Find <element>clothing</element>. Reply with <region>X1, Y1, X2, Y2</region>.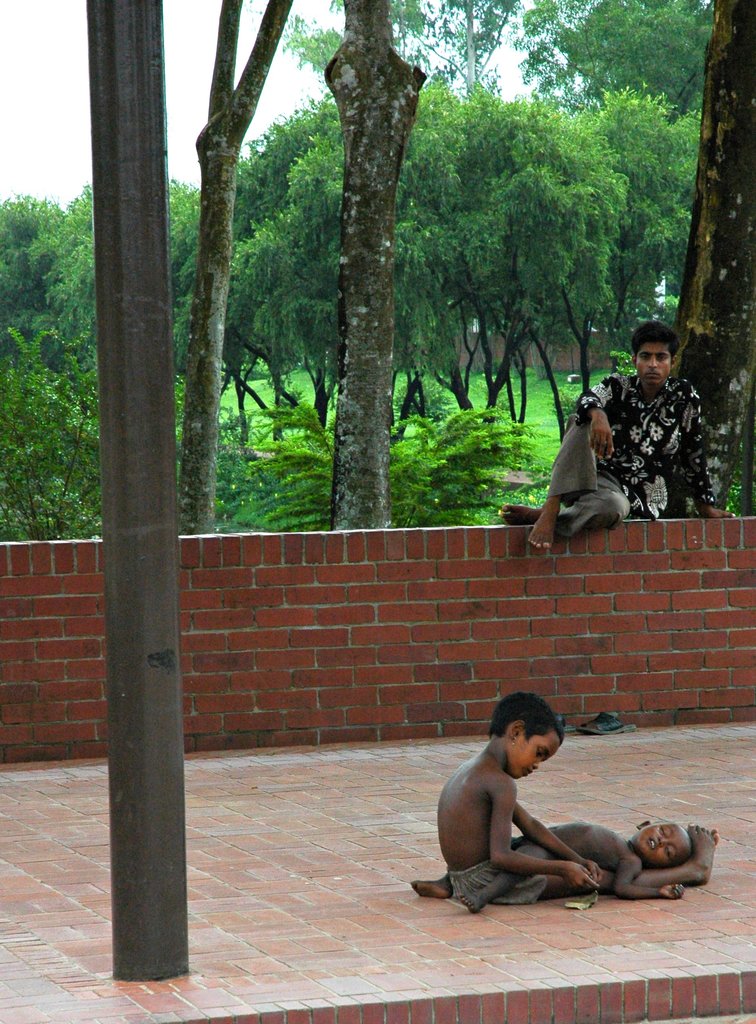
<region>600, 339, 730, 524</region>.
